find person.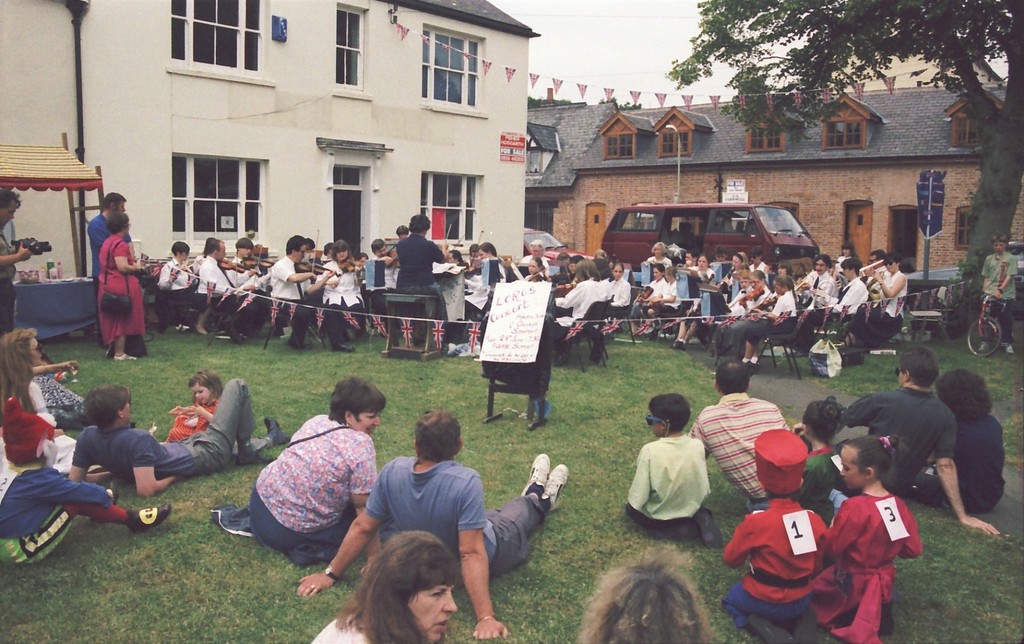
[312, 526, 461, 643].
